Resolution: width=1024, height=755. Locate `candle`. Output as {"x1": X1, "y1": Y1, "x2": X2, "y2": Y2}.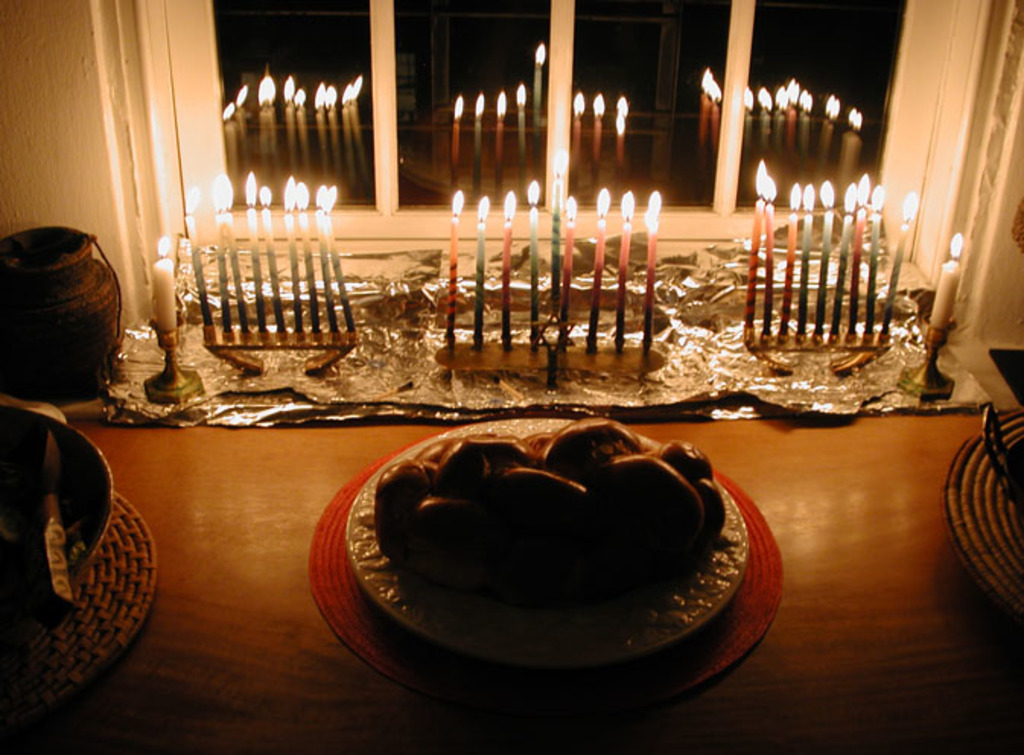
{"x1": 323, "y1": 111, "x2": 345, "y2": 174}.
